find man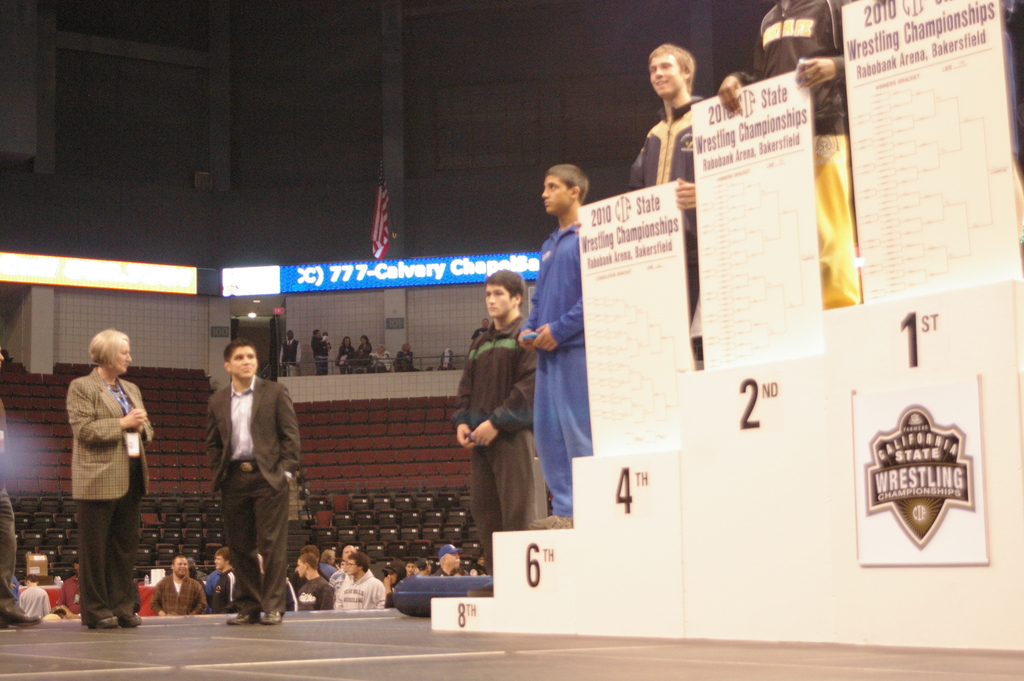
{"left": 191, "top": 337, "right": 300, "bottom": 627}
